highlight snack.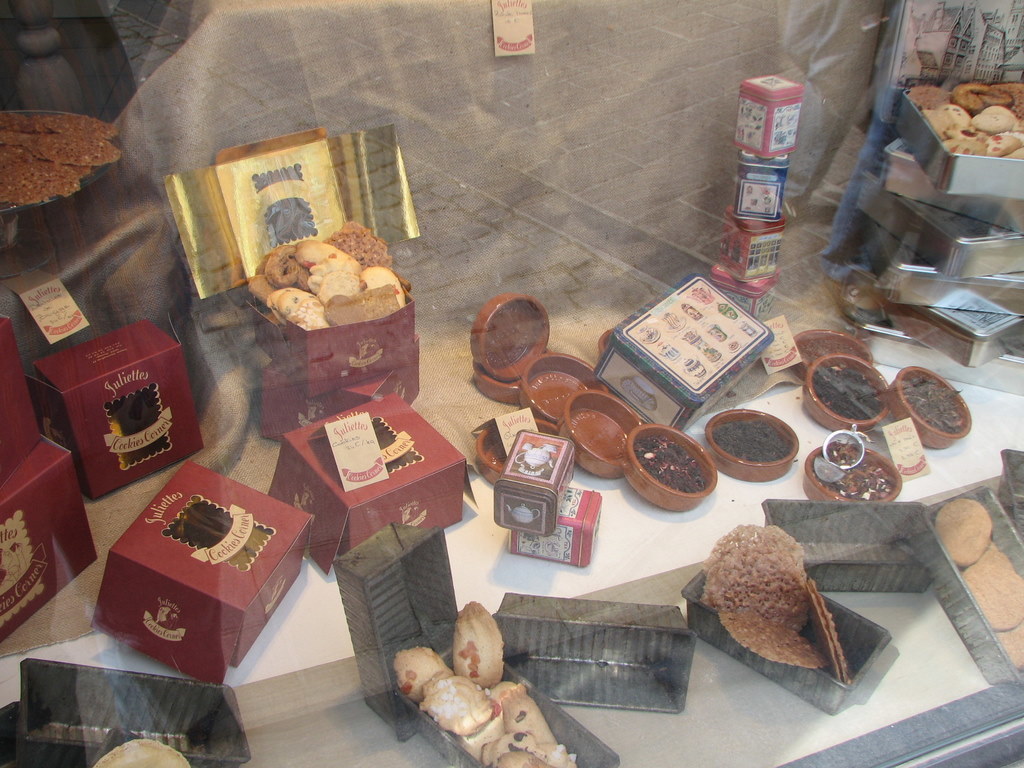
Highlighted region: [x1=717, y1=419, x2=789, y2=464].
